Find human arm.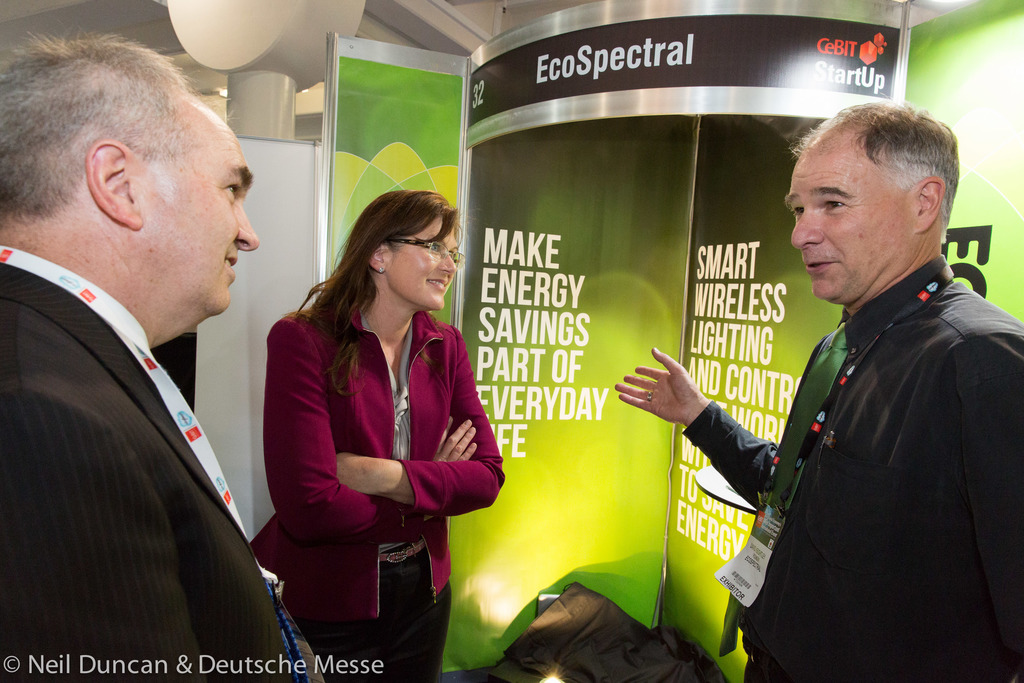
detection(643, 363, 787, 513).
